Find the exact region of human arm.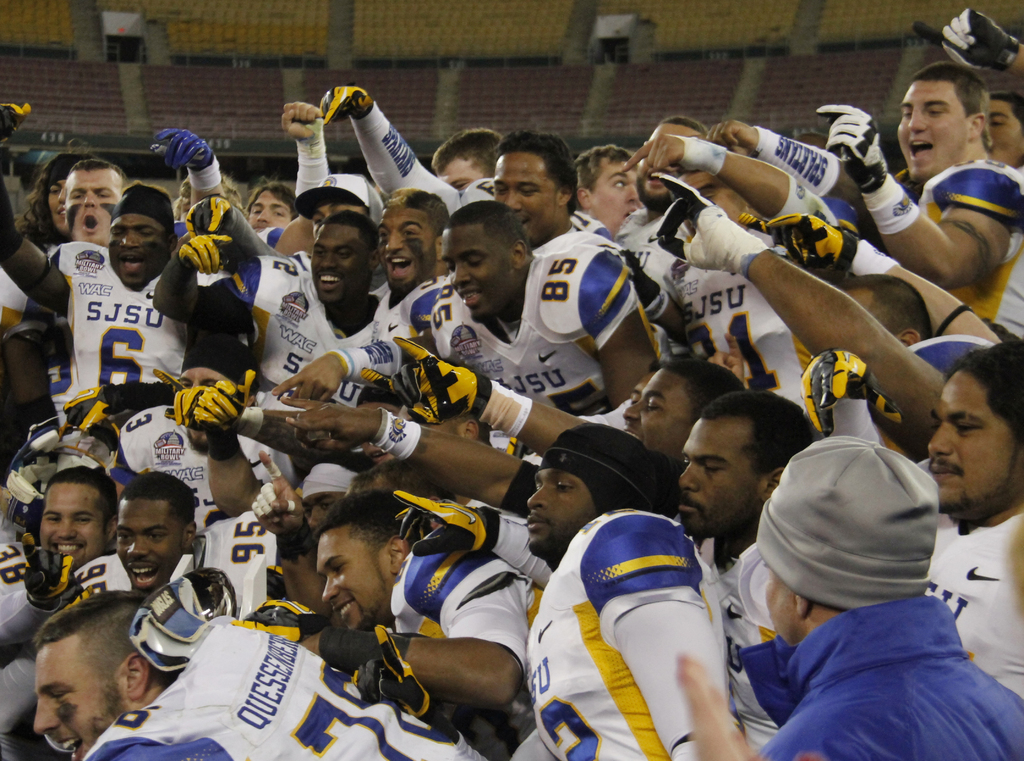
Exact region: <bbox>282, 96, 330, 202</bbox>.
